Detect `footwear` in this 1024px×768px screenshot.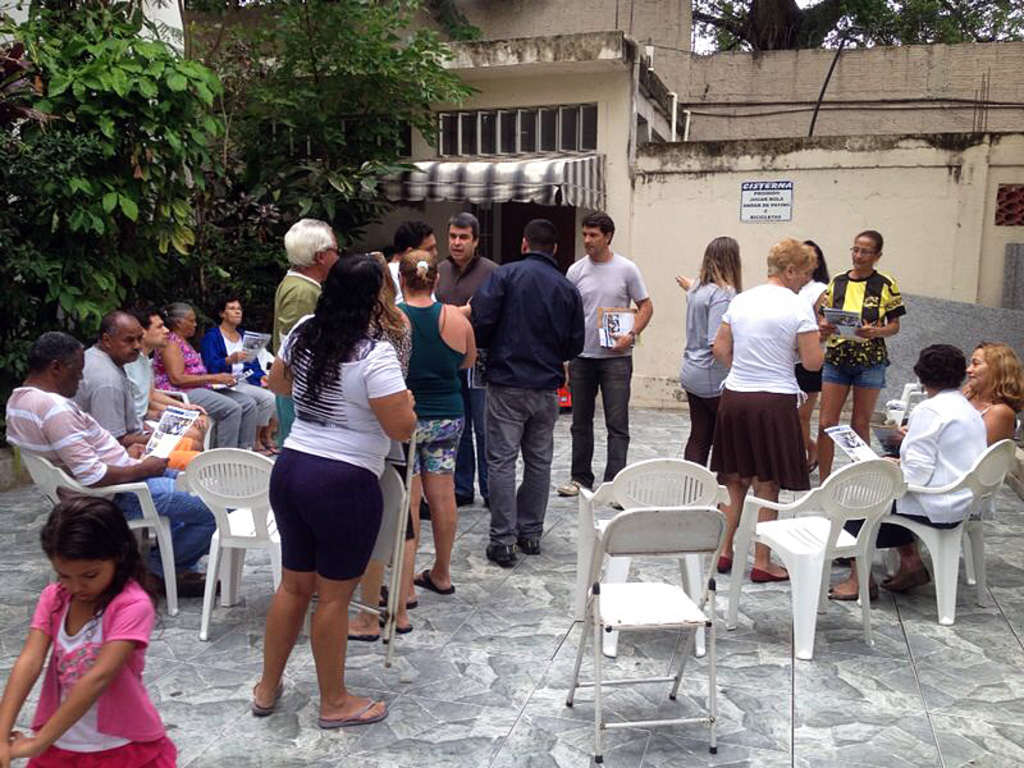
Detection: {"x1": 248, "y1": 443, "x2": 269, "y2": 453}.
